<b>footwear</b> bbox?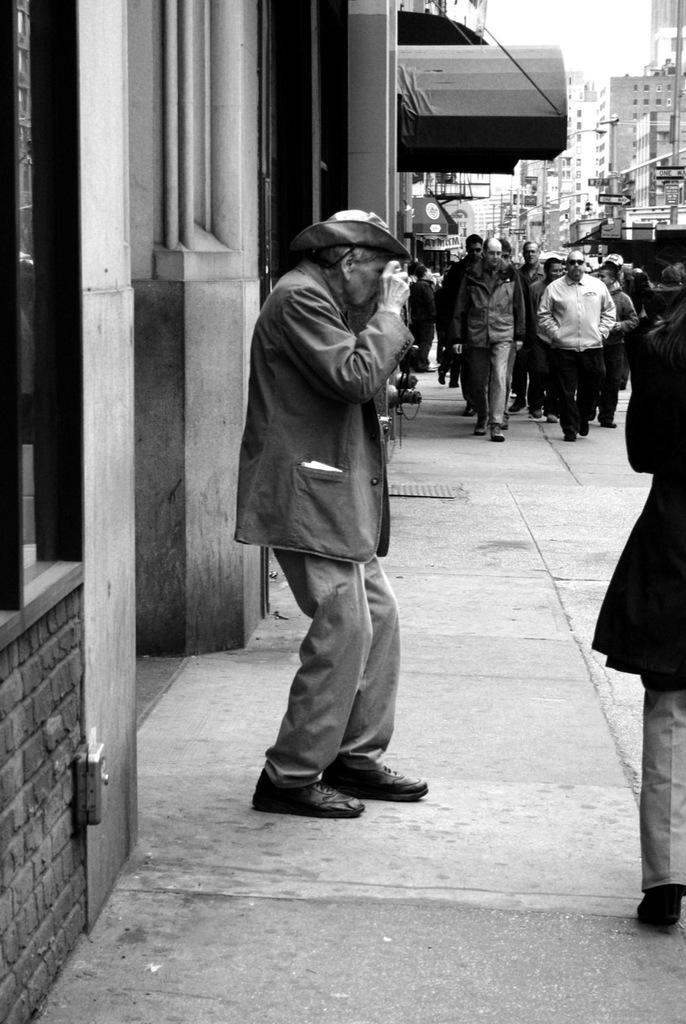
l=548, t=412, r=556, b=421
